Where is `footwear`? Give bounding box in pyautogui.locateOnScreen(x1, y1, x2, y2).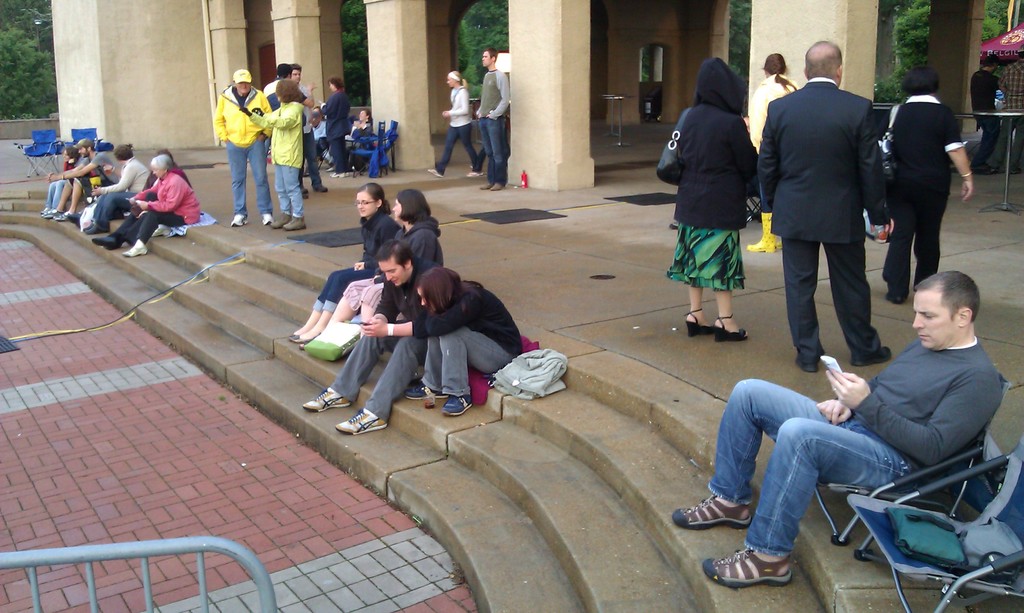
pyautogui.locateOnScreen(300, 161, 317, 181).
